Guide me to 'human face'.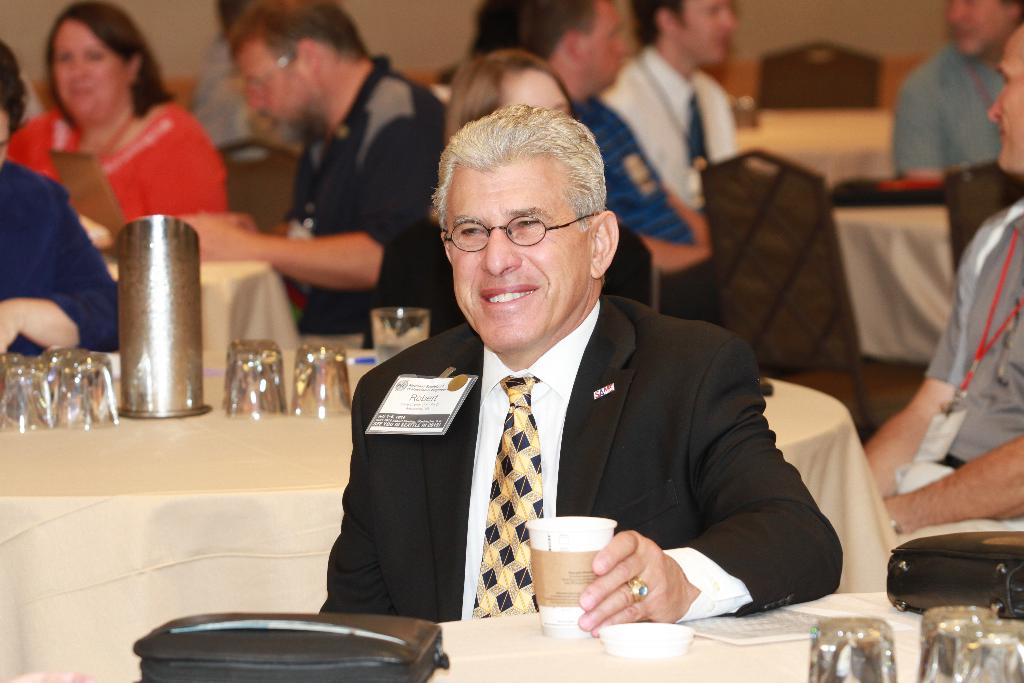
Guidance: 237:37:321:147.
